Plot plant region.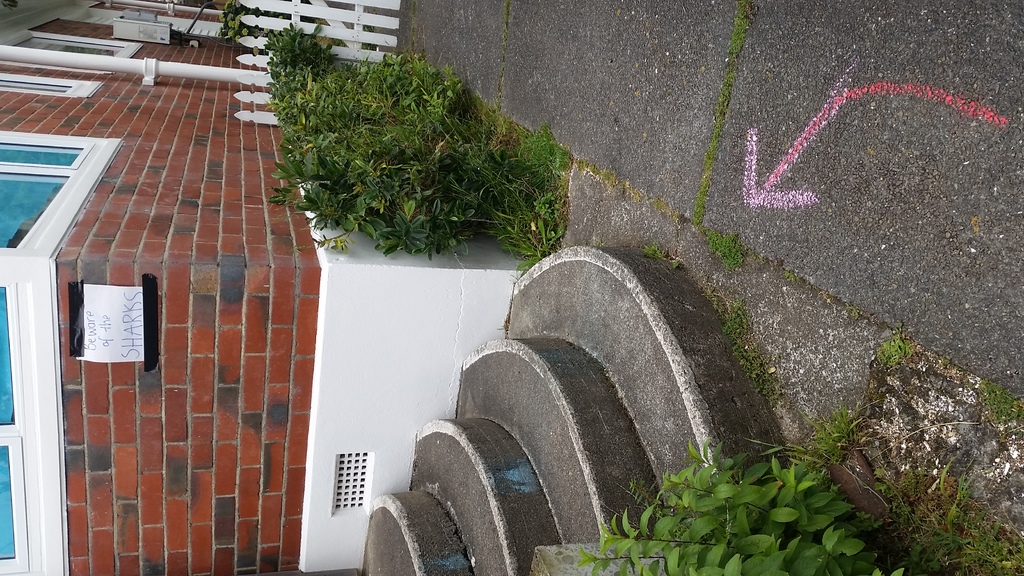
Plotted at <bbox>700, 228, 751, 264</bbox>.
